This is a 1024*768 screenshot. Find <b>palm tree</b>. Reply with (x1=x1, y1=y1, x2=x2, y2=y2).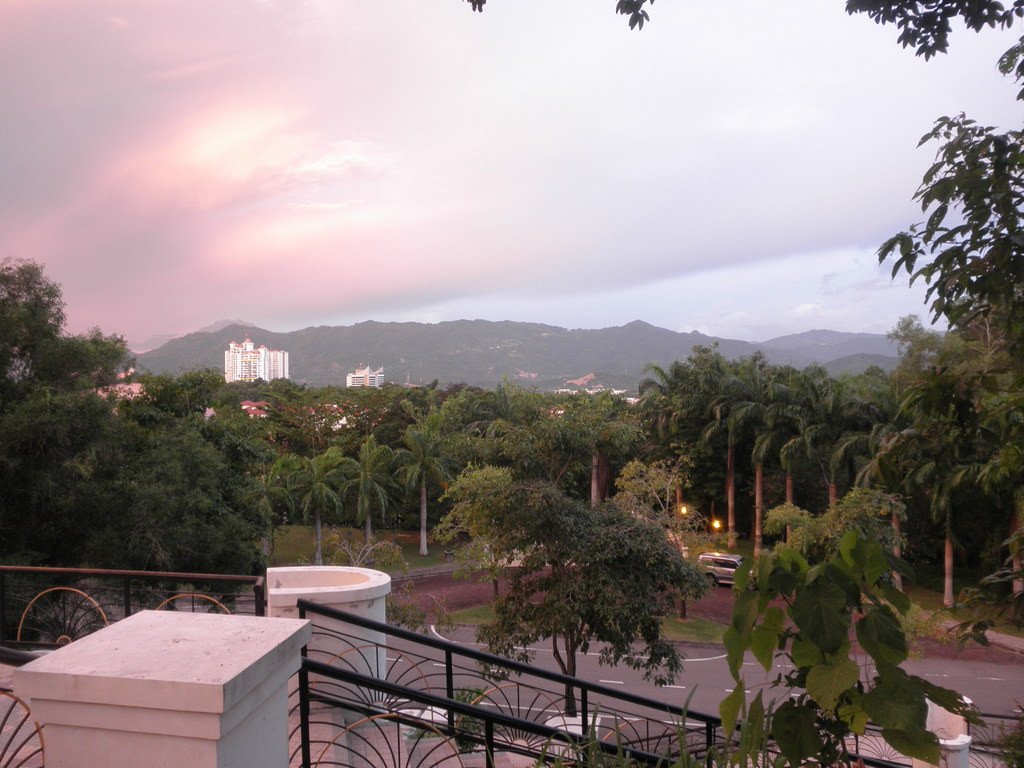
(x1=251, y1=471, x2=294, y2=547).
